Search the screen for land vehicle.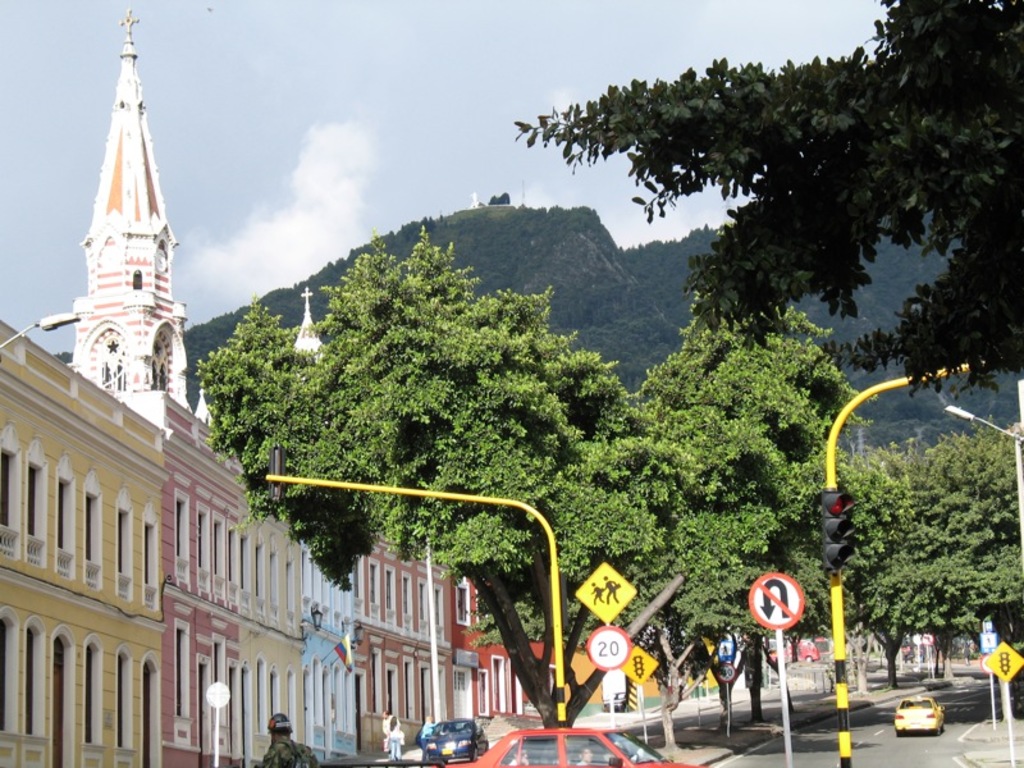
Found at {"left": 422, "top": 719, "right": 486, "bottom": 767}.
